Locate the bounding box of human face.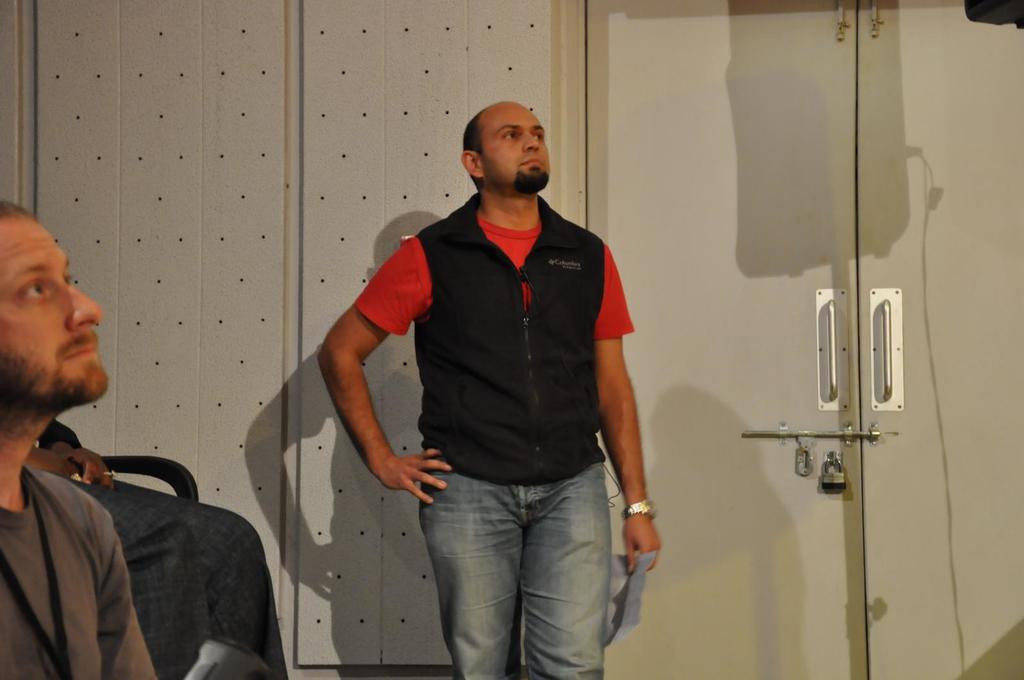
Bounding box: [483, 104, 550, 181].
